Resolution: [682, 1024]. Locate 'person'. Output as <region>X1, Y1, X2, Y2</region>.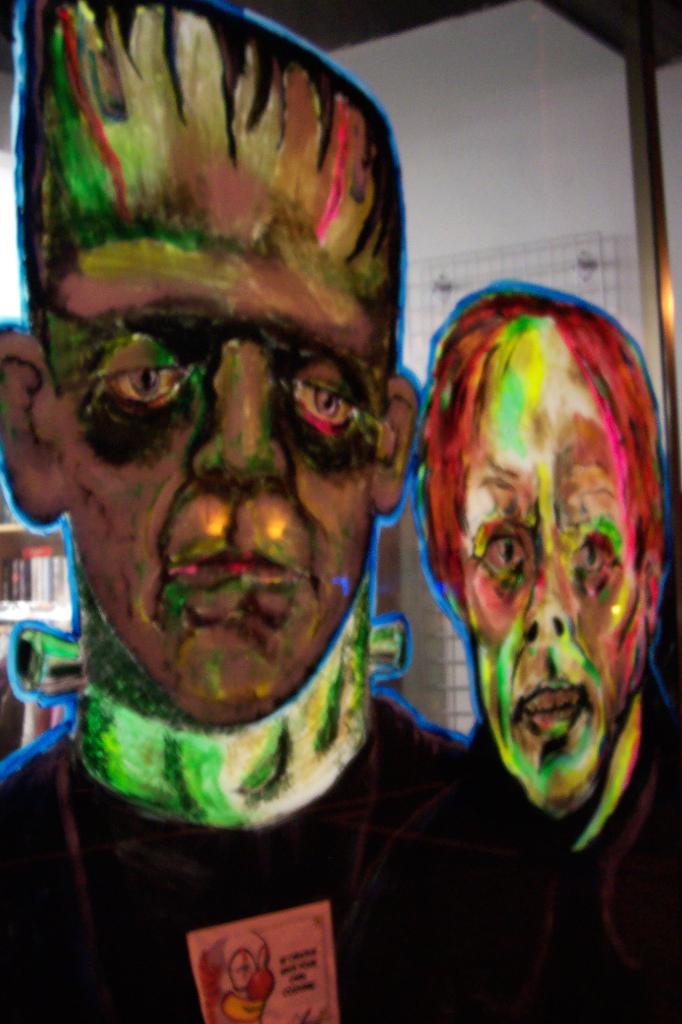
<region>197, 927, 278, 1022</region>.
